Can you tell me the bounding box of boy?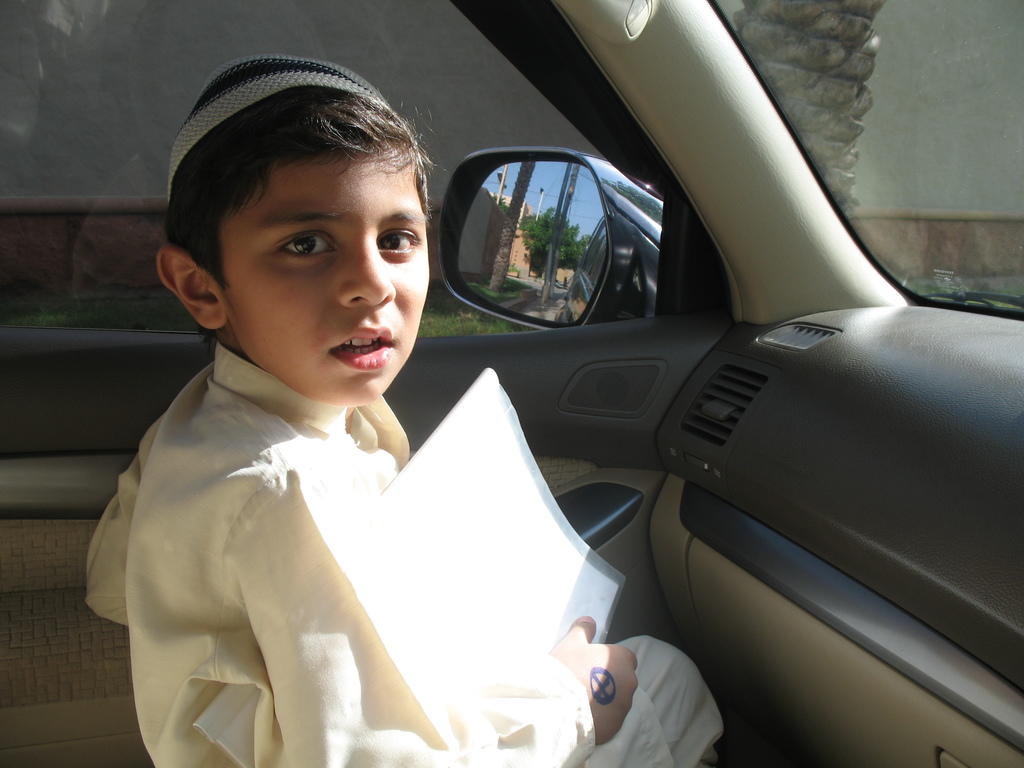
{"left": 88, "top": 46, "right": 739, "bottom": 767}.
